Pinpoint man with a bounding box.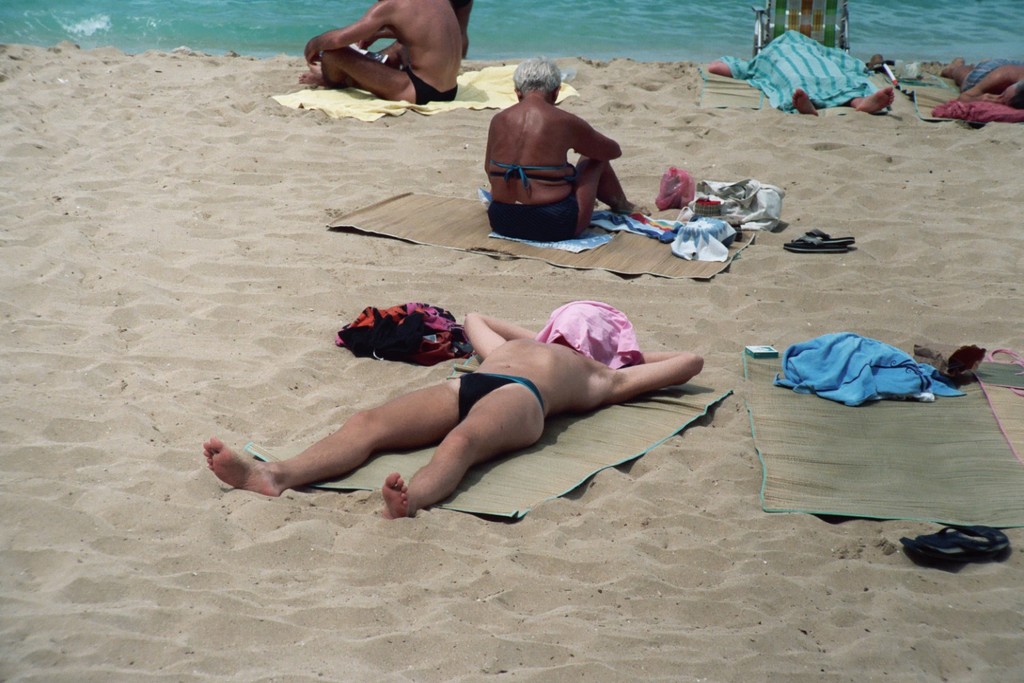
bbox=[191, 309, 715, 532].
